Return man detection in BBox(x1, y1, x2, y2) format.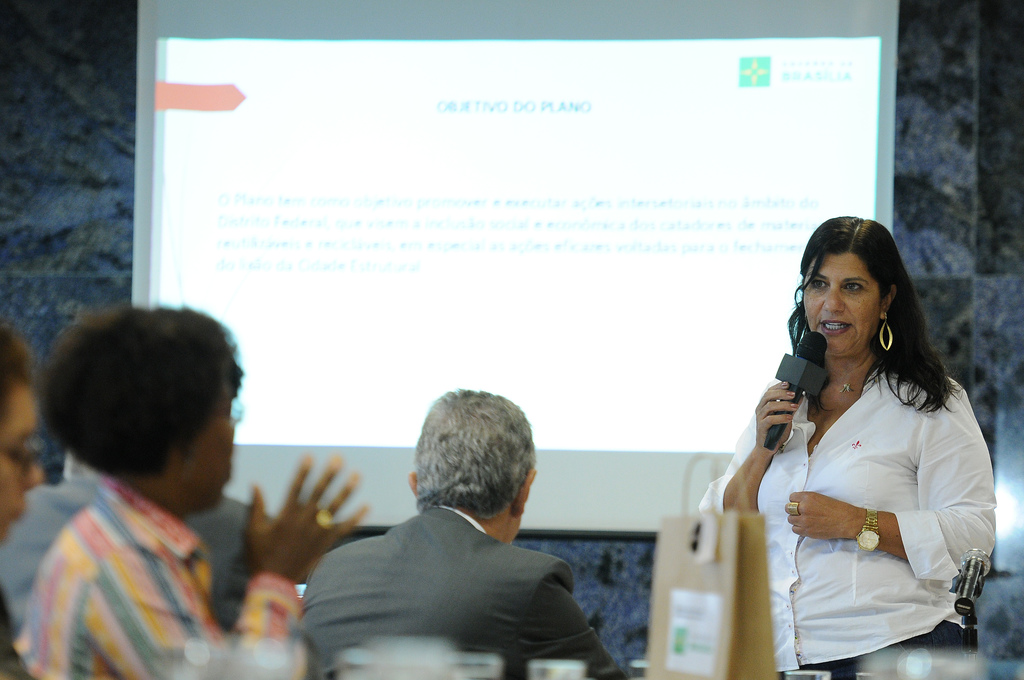
BBox(305, 386, 633, 679).
